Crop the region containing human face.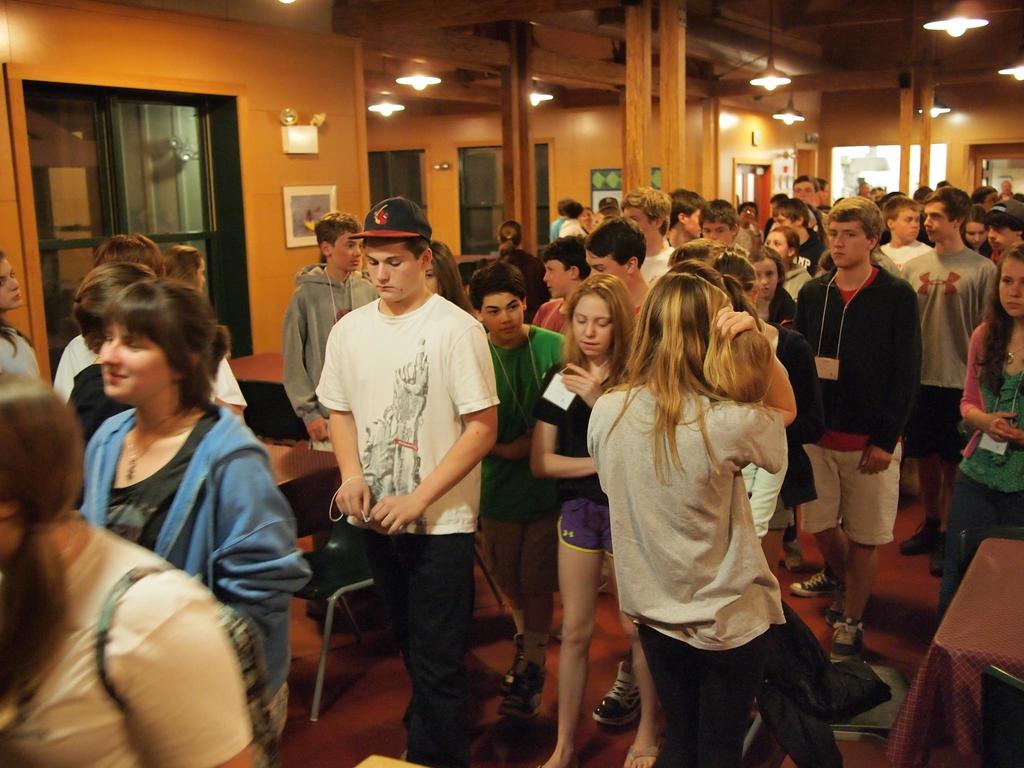
Crop region: 895, 207, 922, 245.
